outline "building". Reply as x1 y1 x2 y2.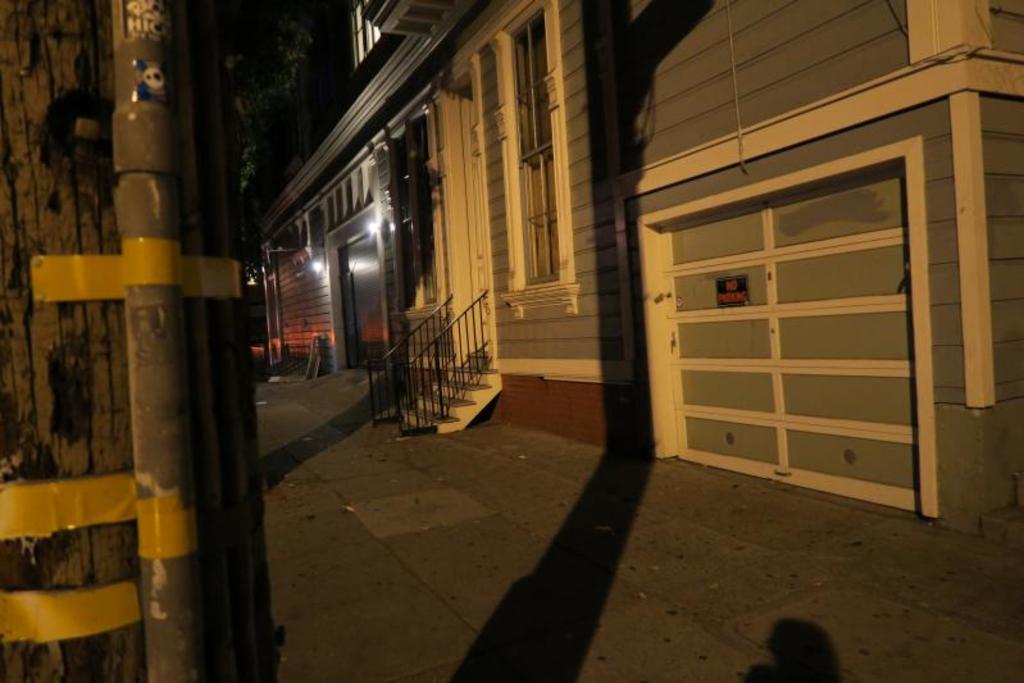
0 0 277 682.
